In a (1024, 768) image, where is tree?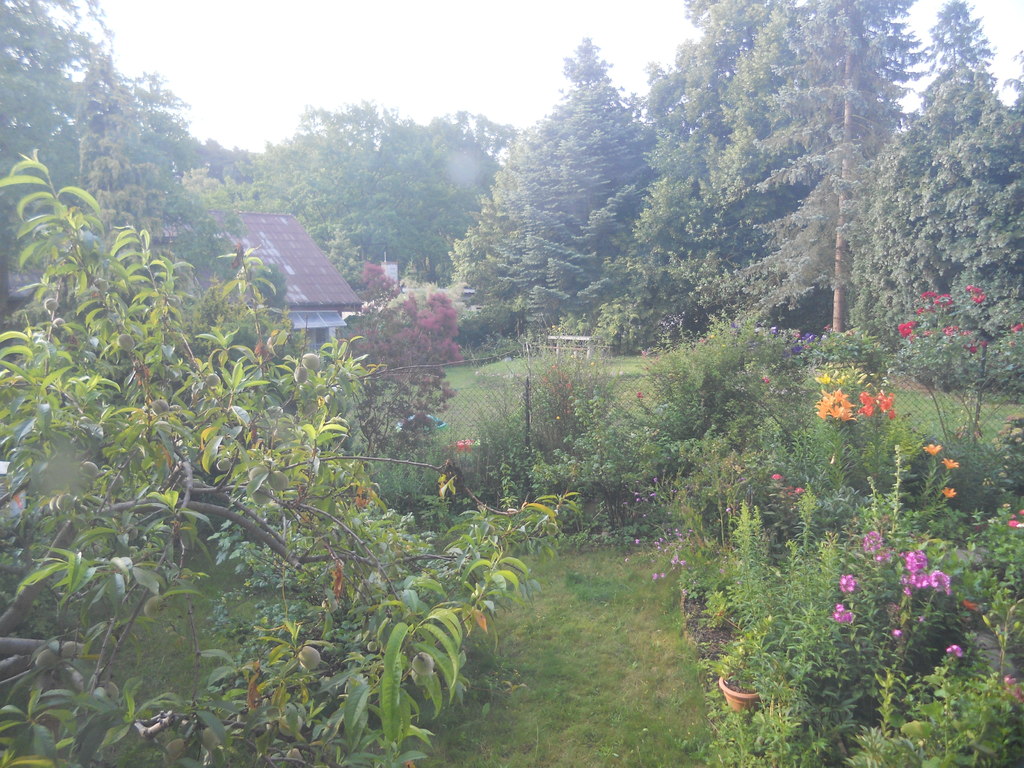
{"x1": 484, "y1": 38, "x2": 635, "y2": 253}.
